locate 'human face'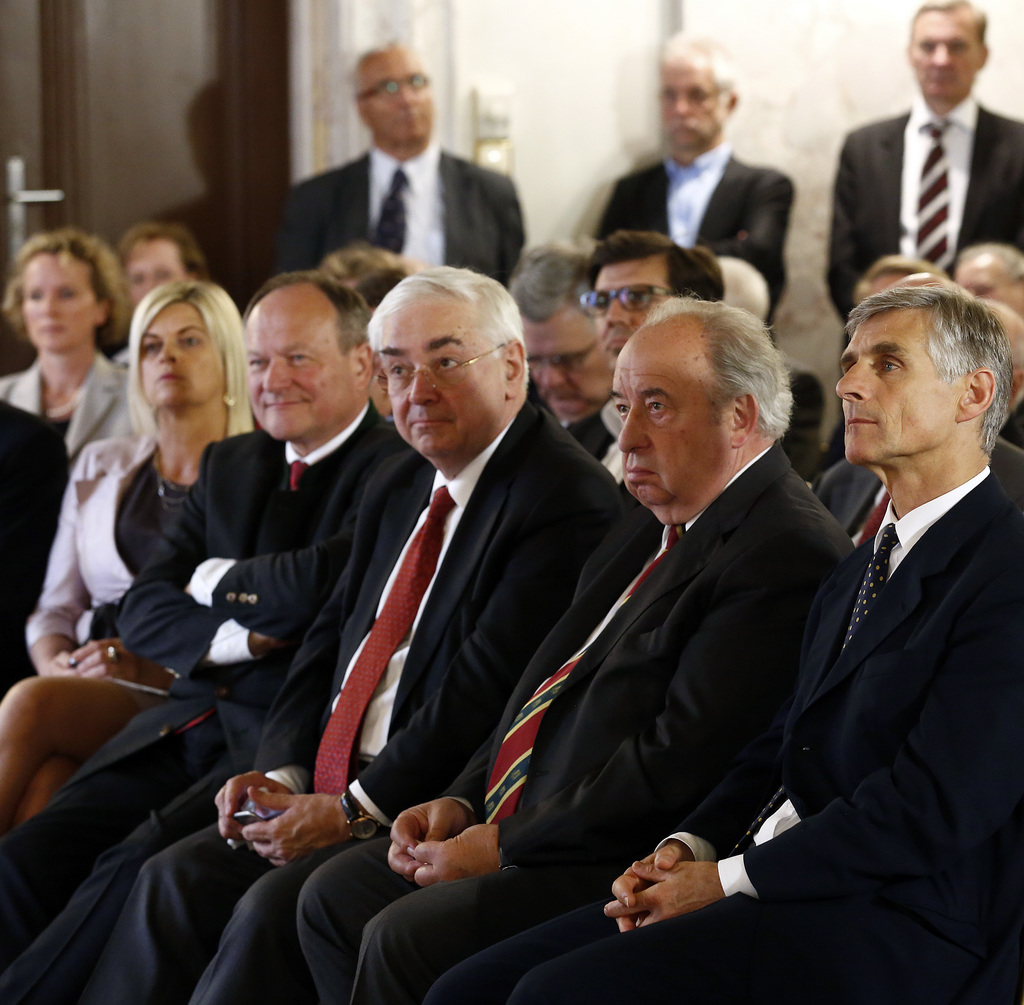
box=[592, 268, 668, 363]
